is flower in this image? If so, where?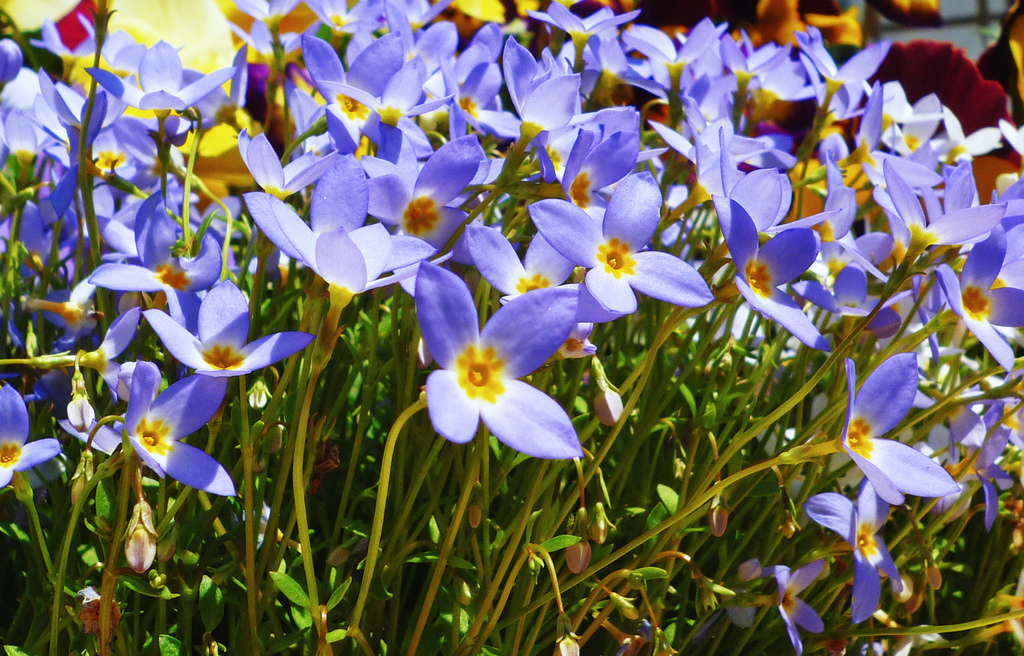
Yes, at Rect(403, 295, 597, 464).
